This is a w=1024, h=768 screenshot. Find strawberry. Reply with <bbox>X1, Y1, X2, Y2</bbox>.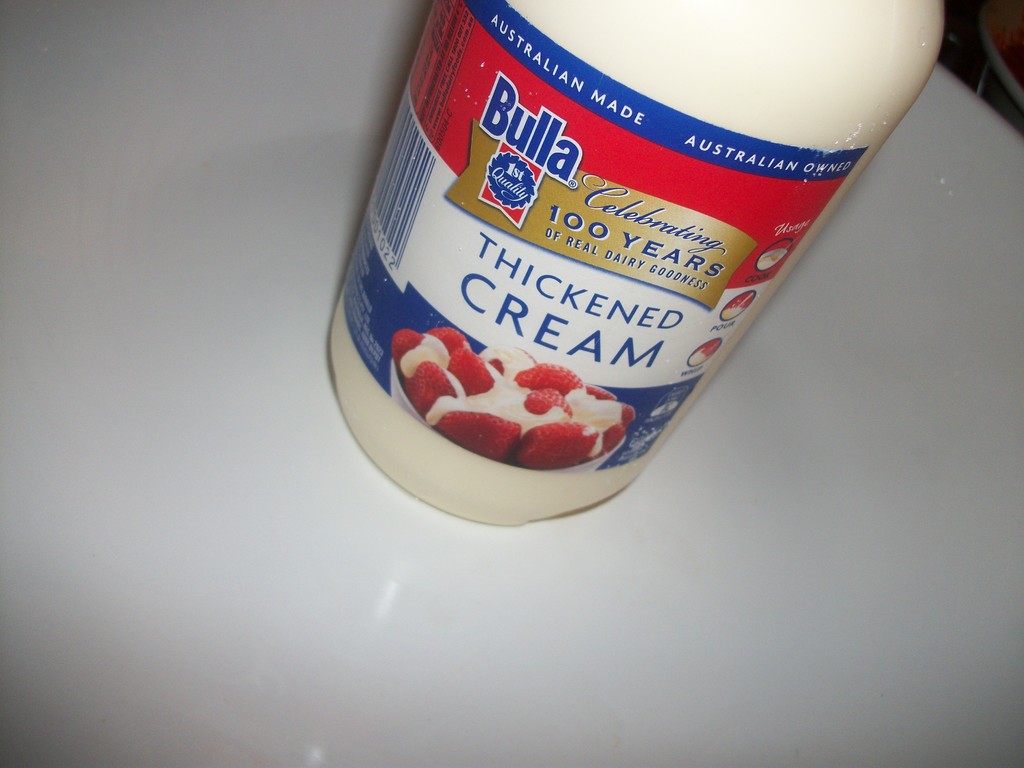
<bbox>442, 422, 517, 460</bbox>.
